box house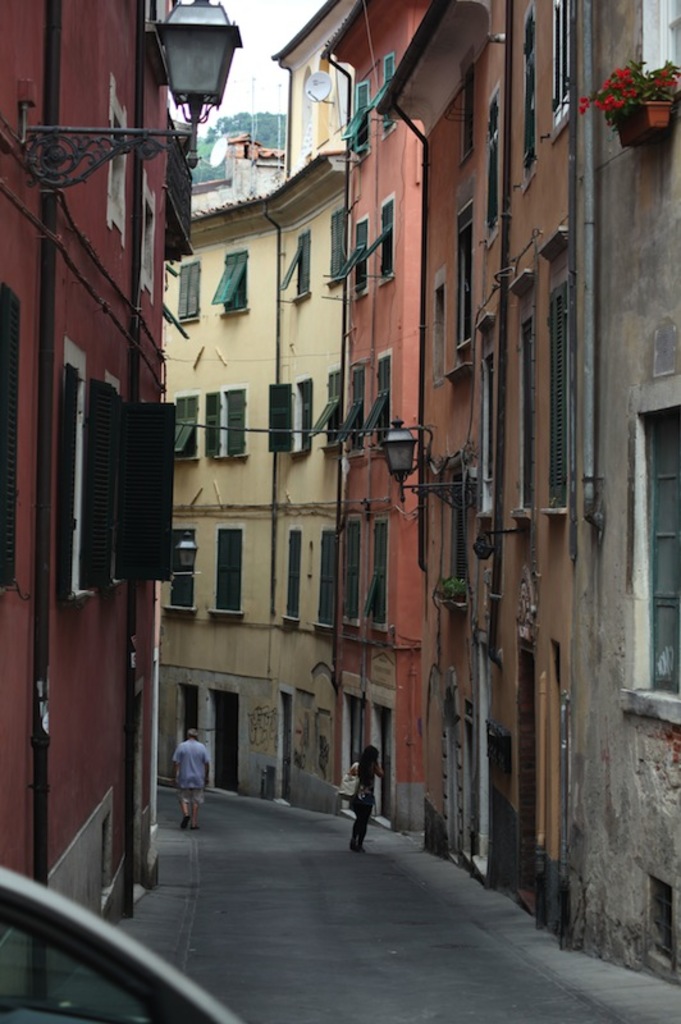
region(154, 0, 353, 817)
